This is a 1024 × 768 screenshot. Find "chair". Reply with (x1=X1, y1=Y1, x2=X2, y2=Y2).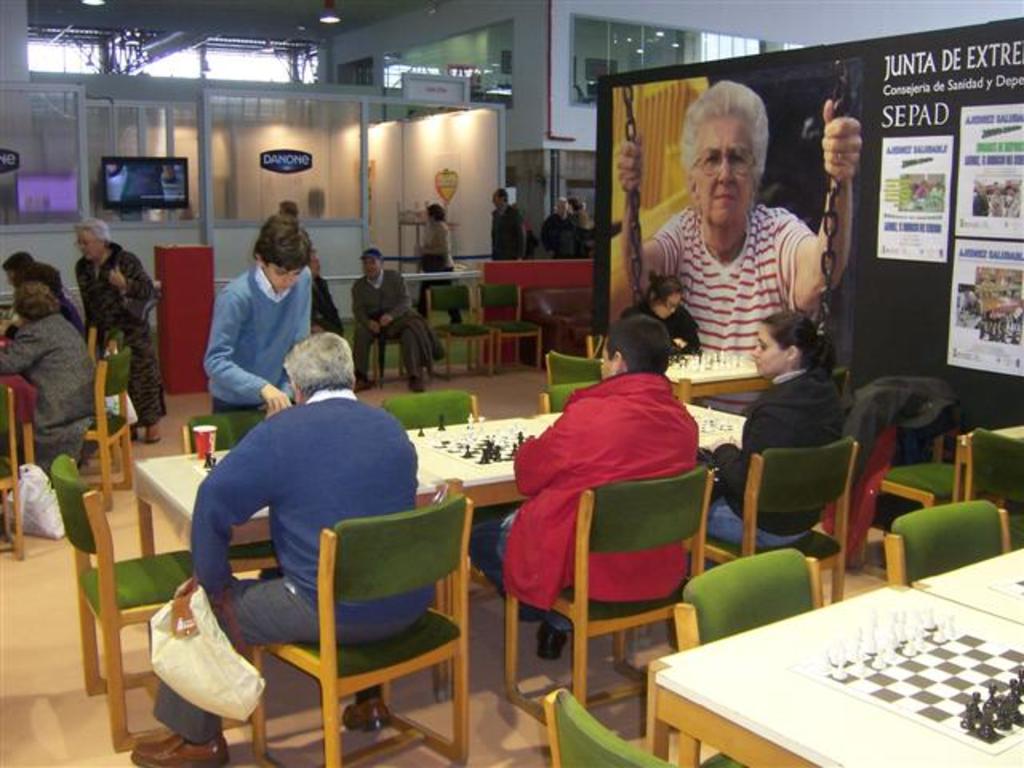
(x1=419, y1=283, x2=498, y2=374).
